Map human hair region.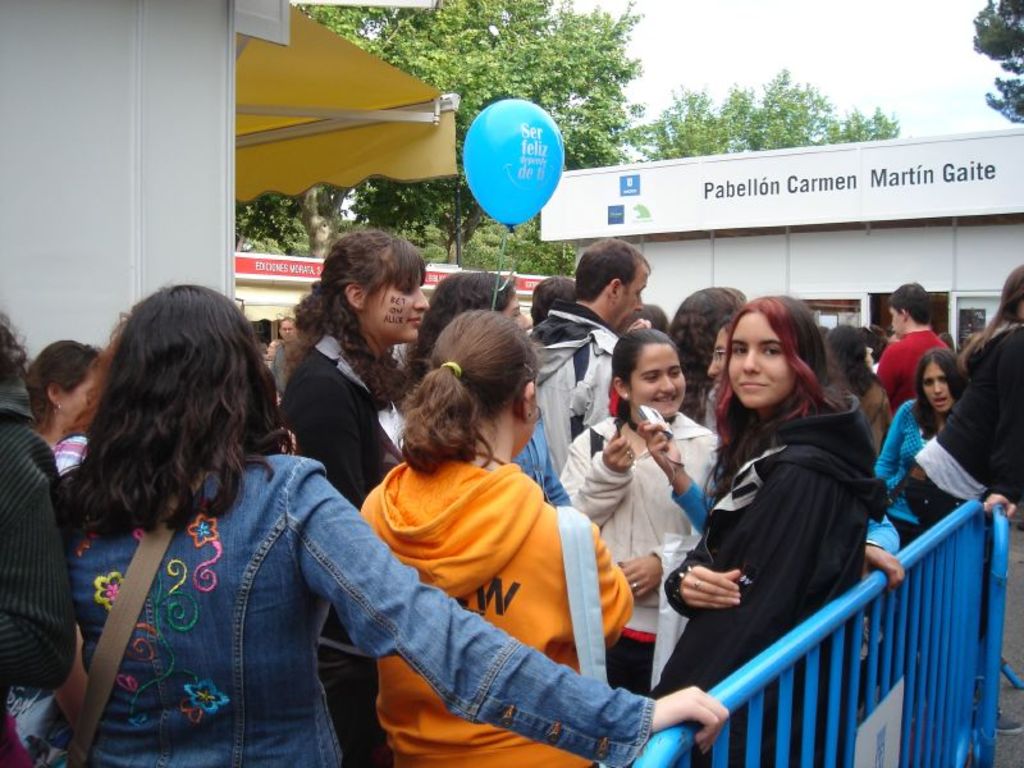
Mapped to box(572, 232, 657, 303).
